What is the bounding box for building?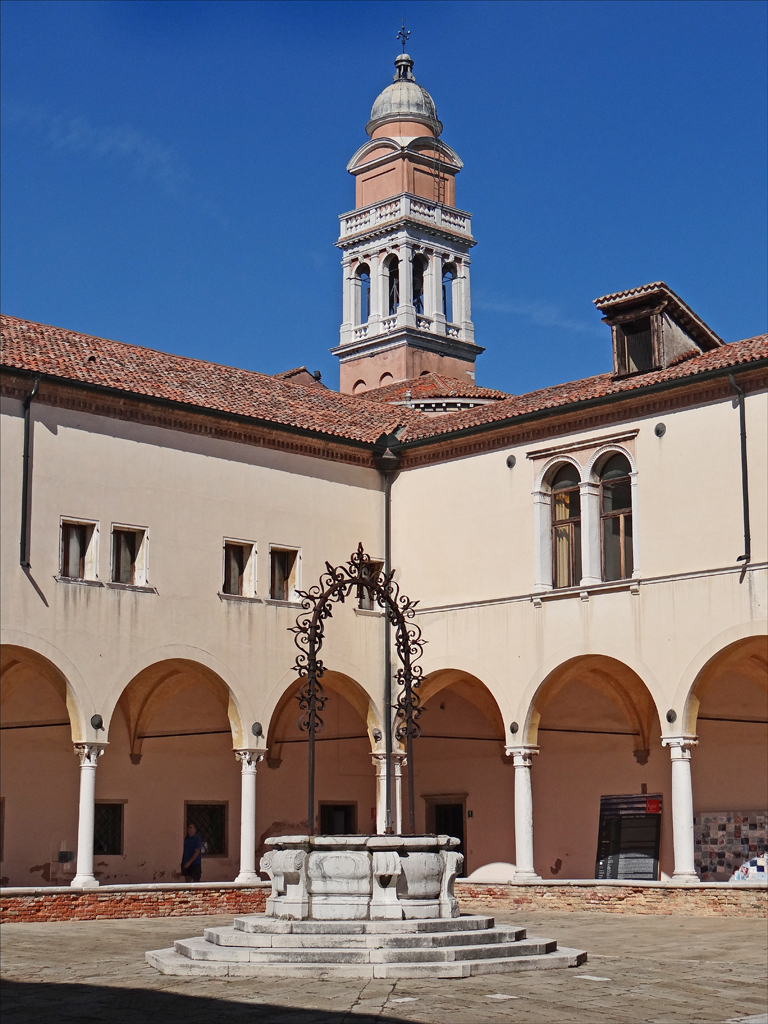
BBox(0, 26, 767, 925).
